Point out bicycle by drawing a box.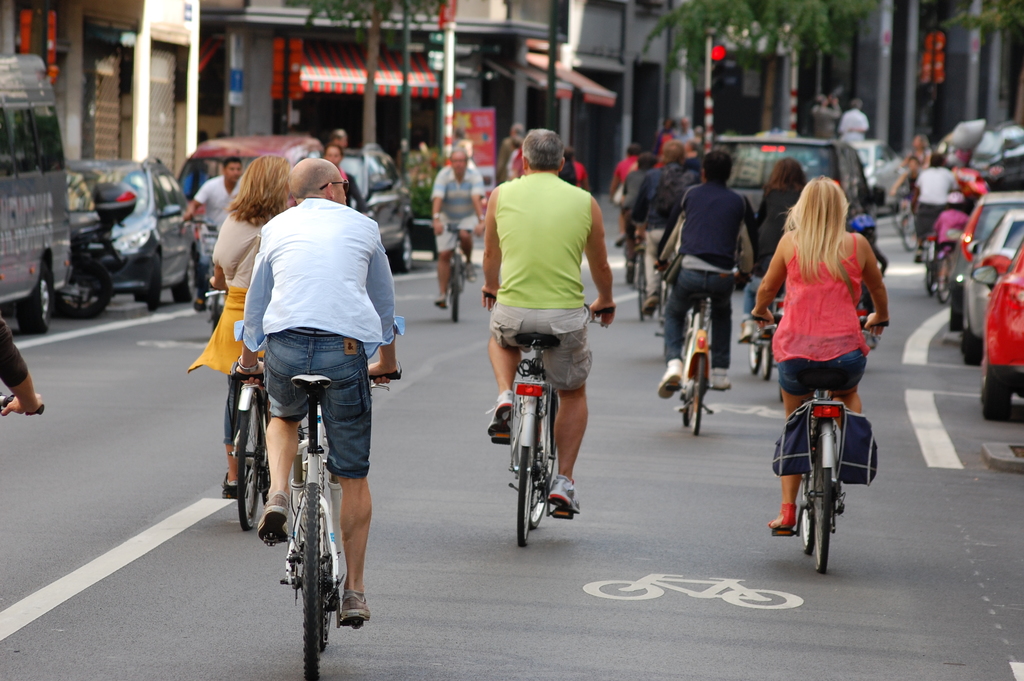
<bbox>920, 227, 941, 295</bbox>.
